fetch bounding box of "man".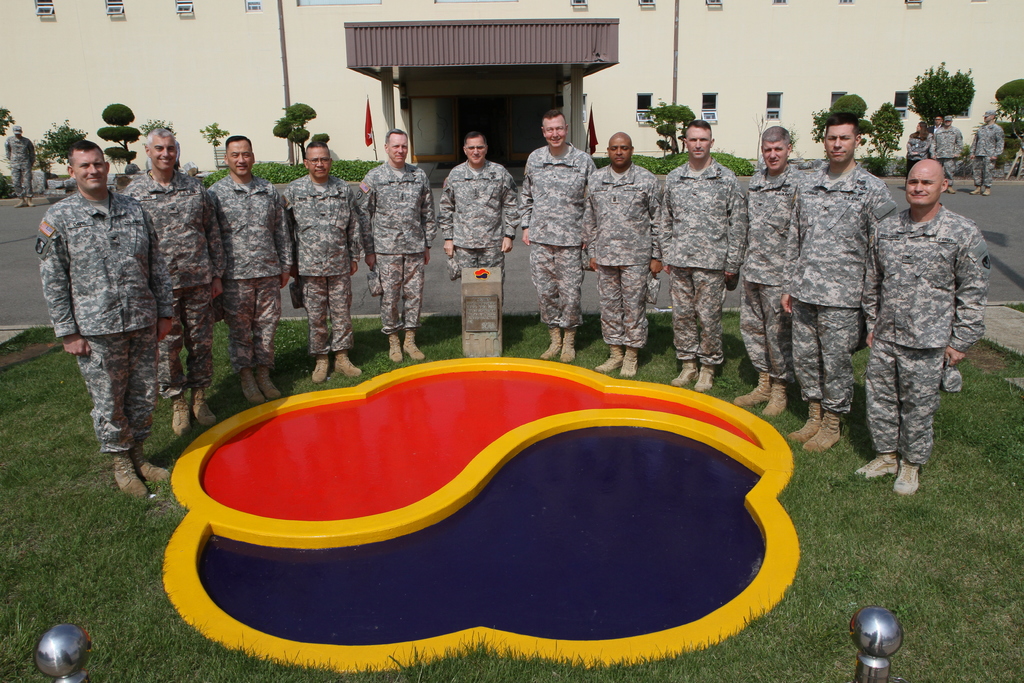
Bbox: box(355, 129, 436, 360).
